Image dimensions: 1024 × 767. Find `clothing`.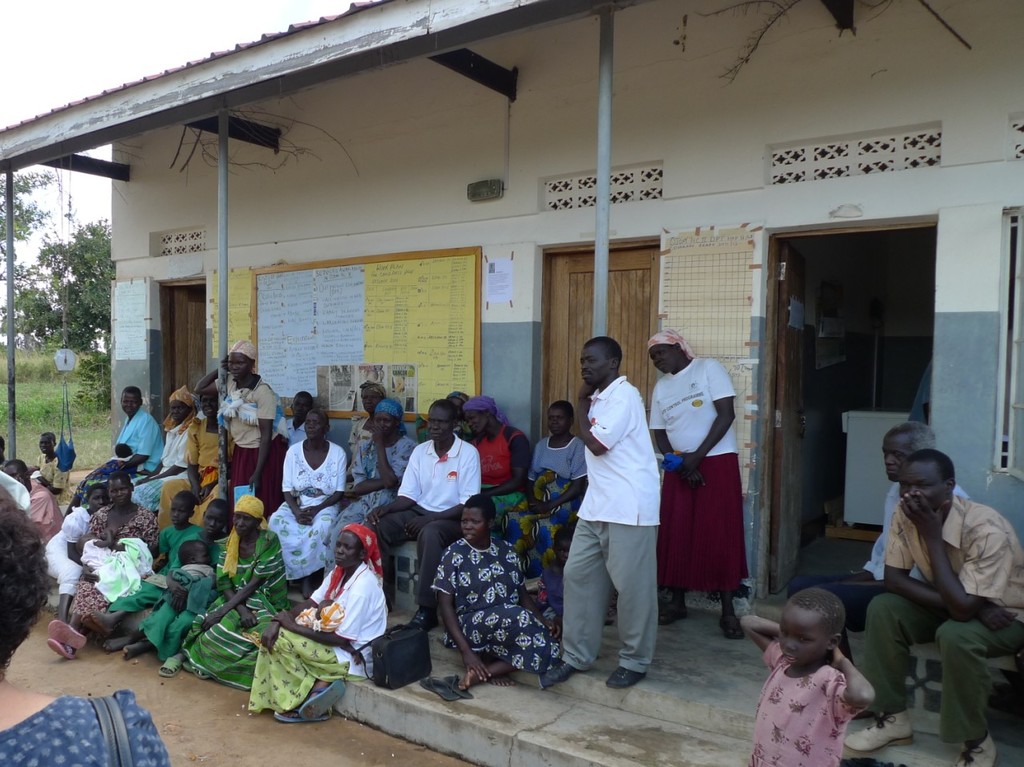
[269, 414, 303, 503].
